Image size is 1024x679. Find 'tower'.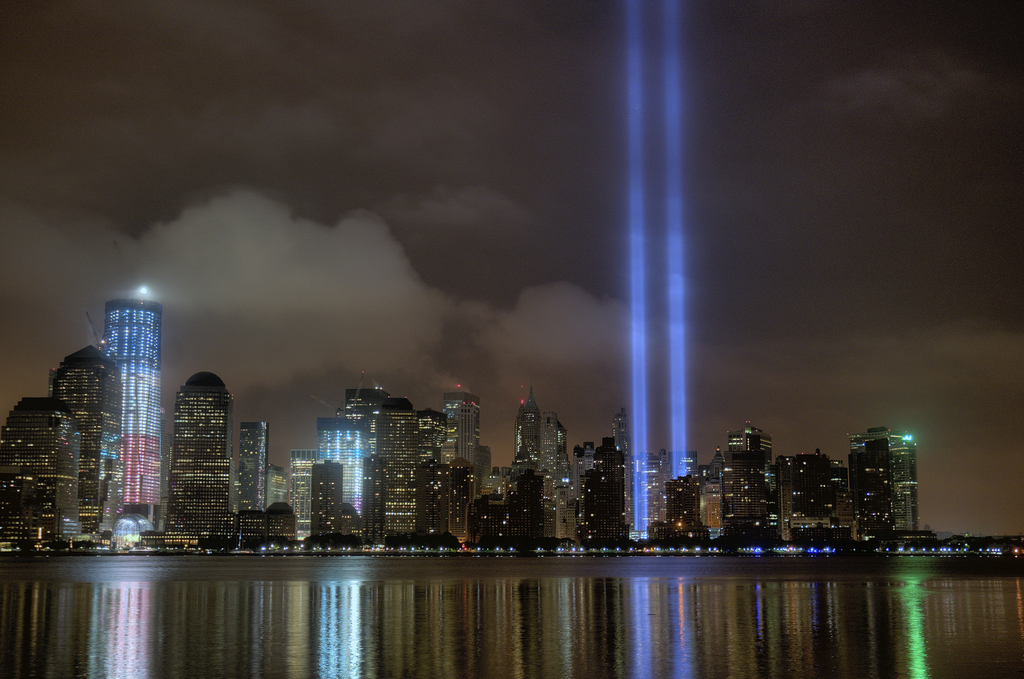
bbox=[635, 450, 671, 554].
